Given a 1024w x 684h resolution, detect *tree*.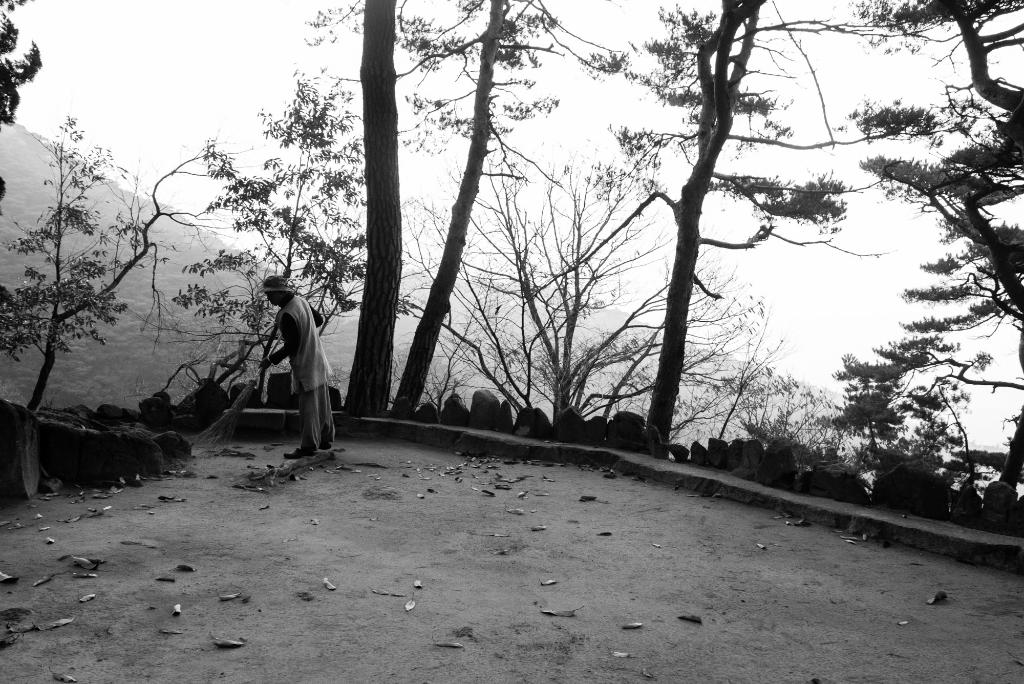
0:113:262:413.
